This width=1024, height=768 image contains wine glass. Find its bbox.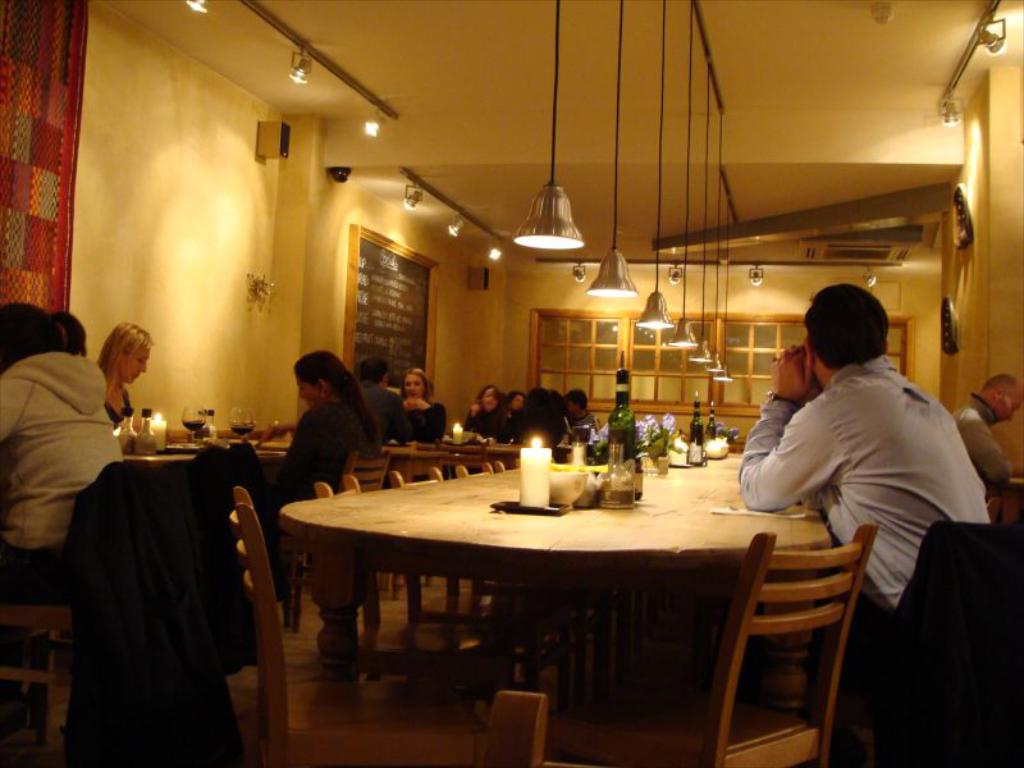
<bbox>179, 403, 205, 453</bbox>.
